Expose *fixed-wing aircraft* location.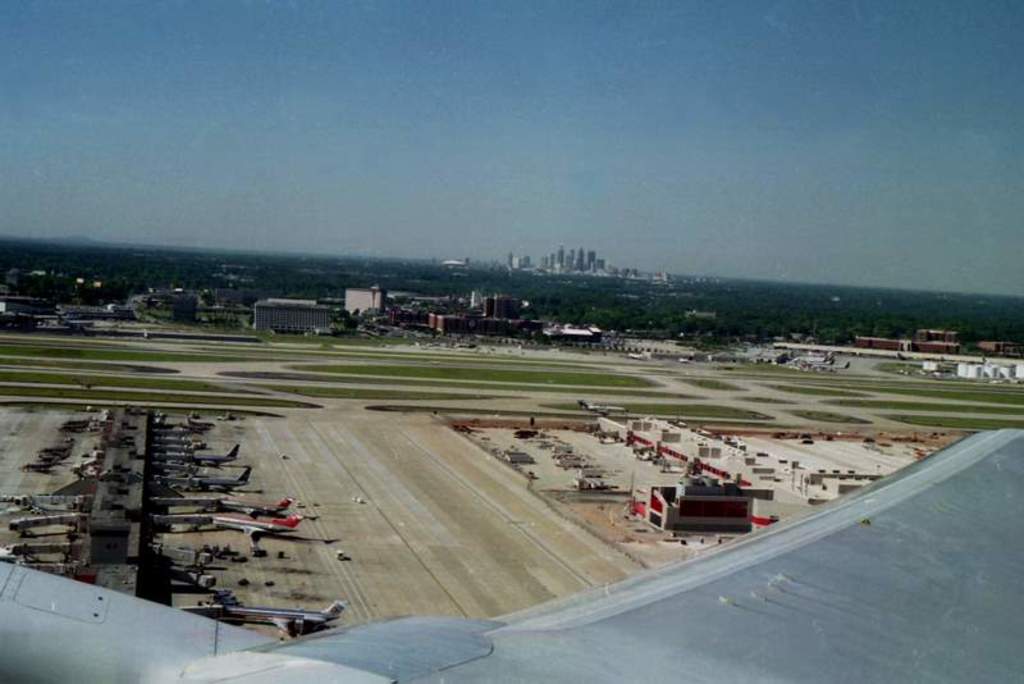
Exposed at 175/460/247/497.
